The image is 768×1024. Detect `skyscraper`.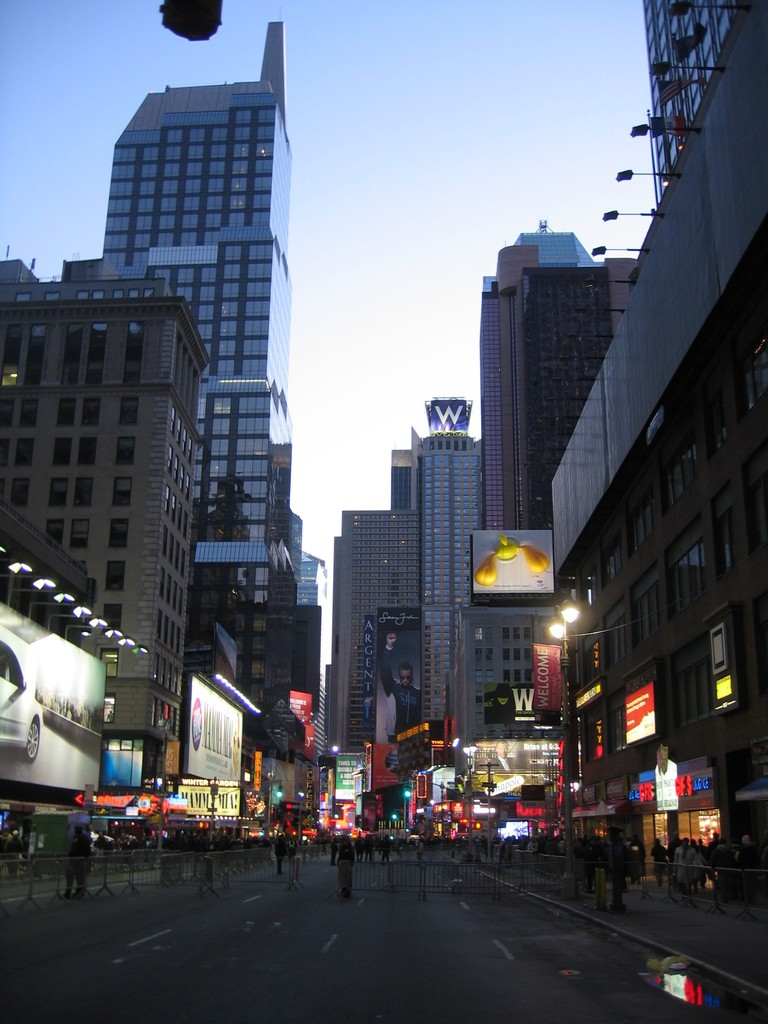
Detection: (397,414,483,759).
